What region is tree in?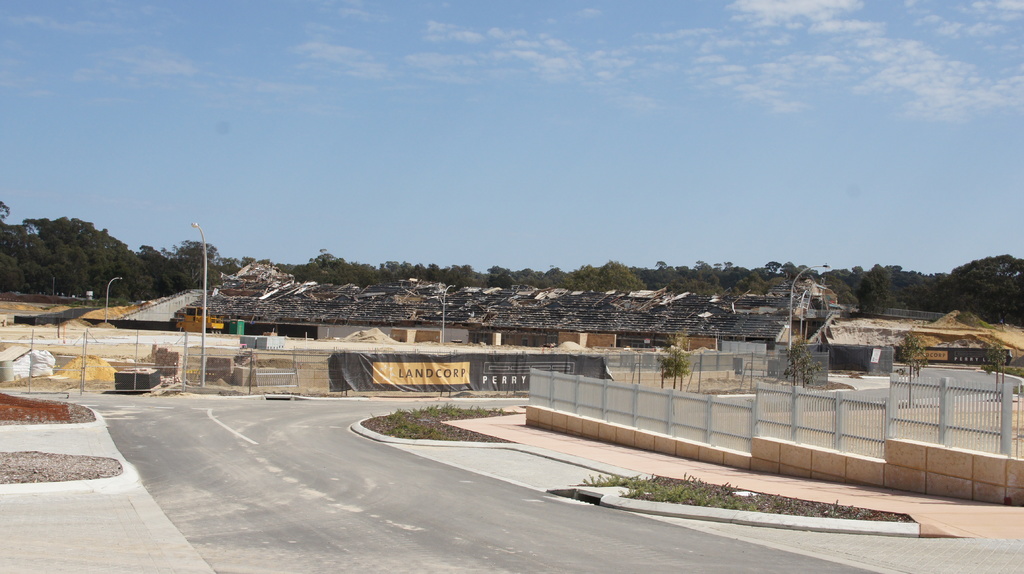
left=662, top=345, right=692, bottom=396.
